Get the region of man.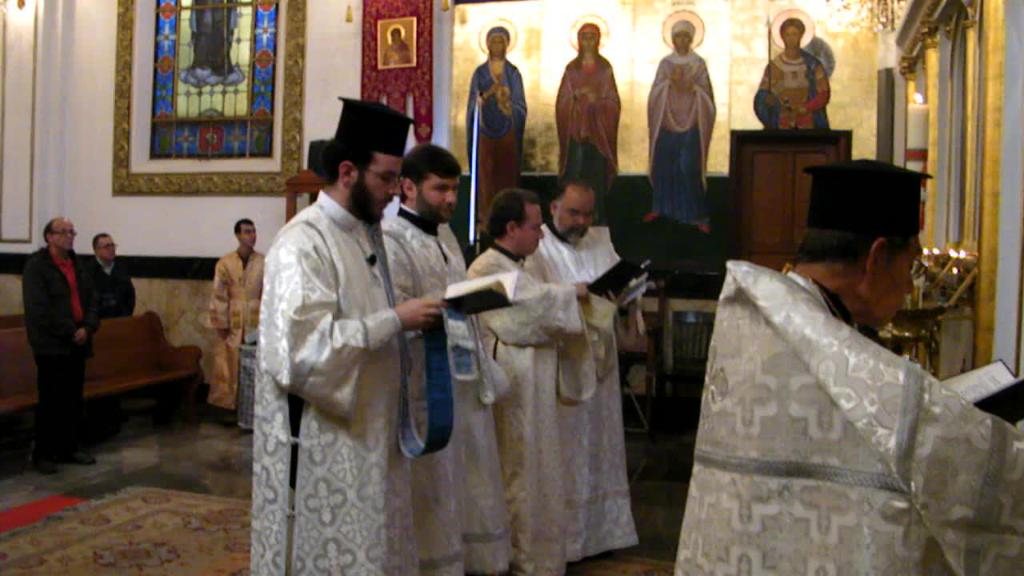
530, 169, 639, 567.
